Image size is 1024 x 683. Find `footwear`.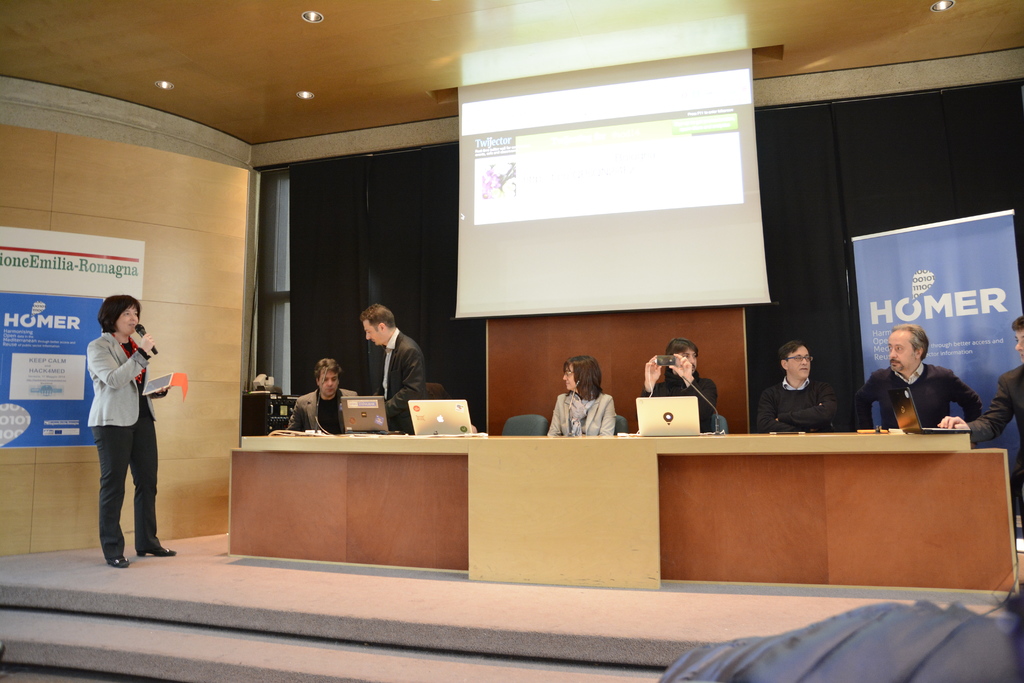
133, 539, 180, 558.
